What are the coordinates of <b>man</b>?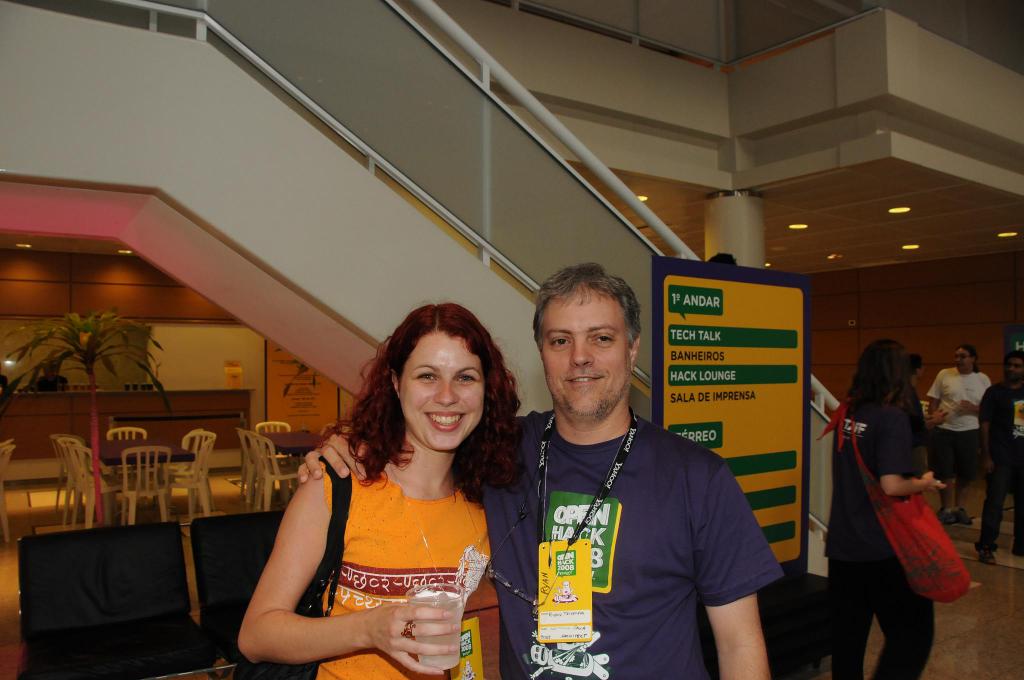
region(972, 349, 1023, 565).
